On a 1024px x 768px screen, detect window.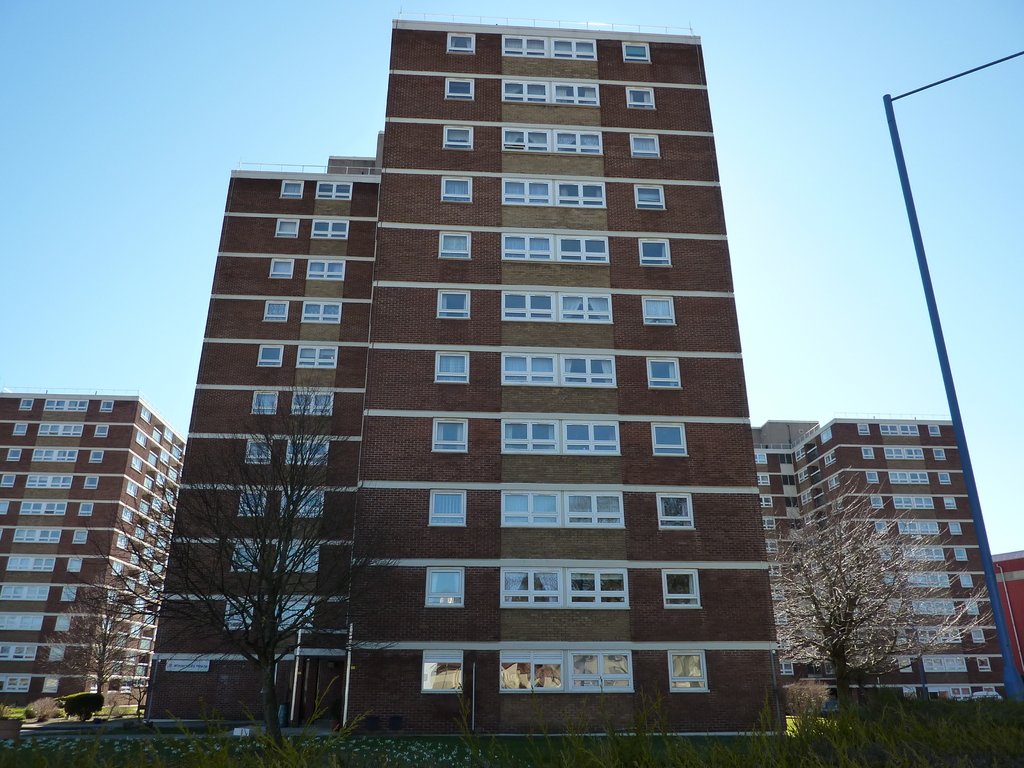
{"x1": 6, "y1": 421, "x2": 25, "y2": 436}.
